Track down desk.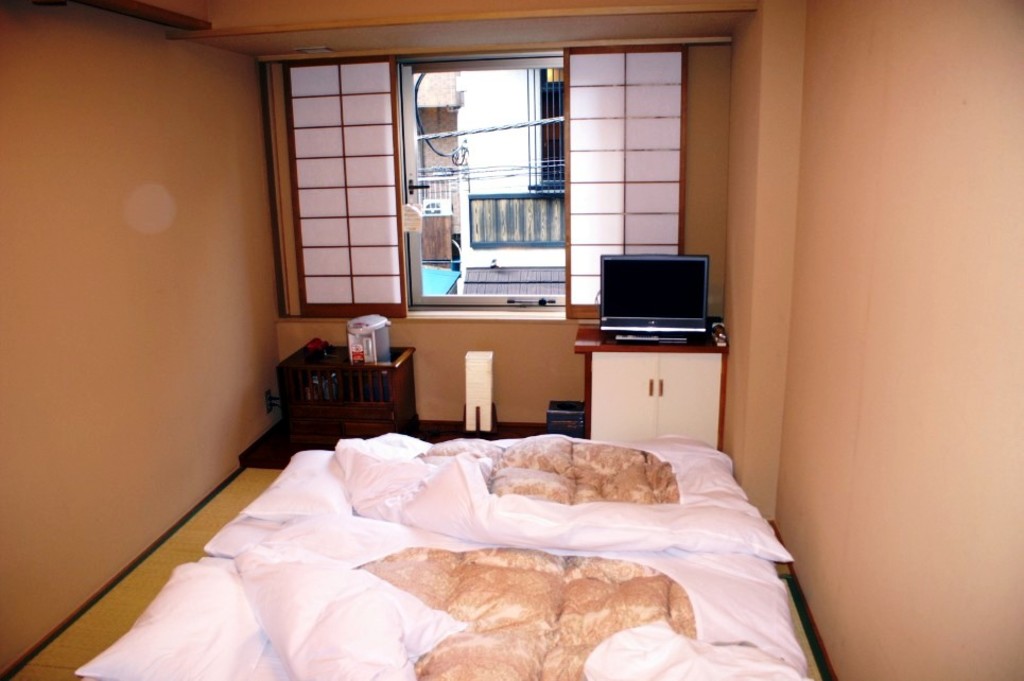
Tracked to pyautogui.locateOnScreen(571, 321, 747, 446).
